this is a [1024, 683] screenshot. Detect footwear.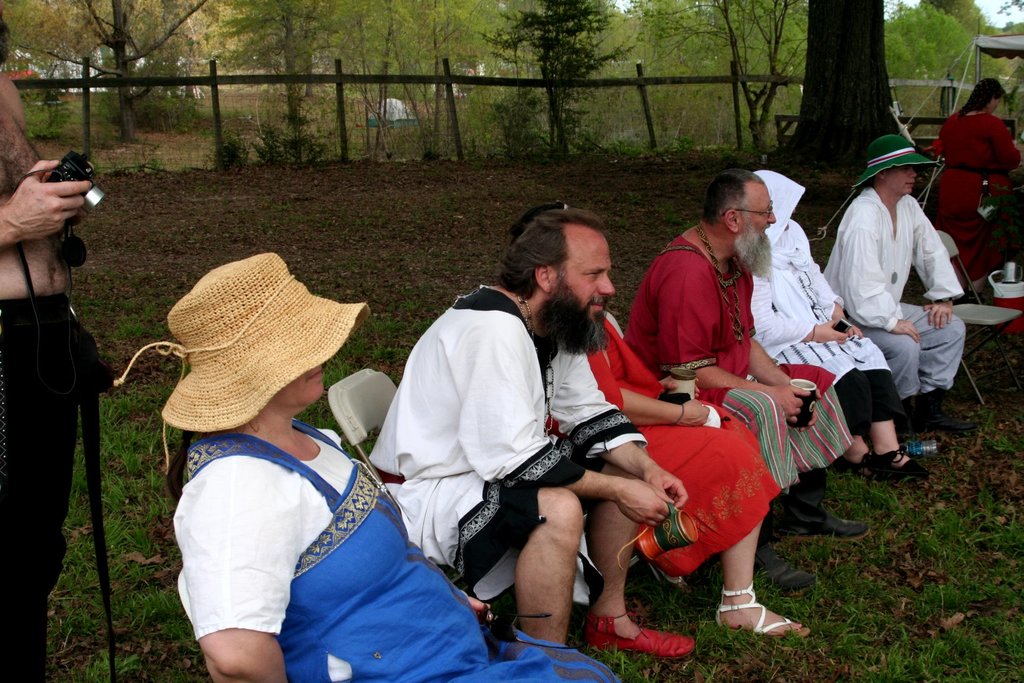
<region>589, 611, 695, 670</region>.
